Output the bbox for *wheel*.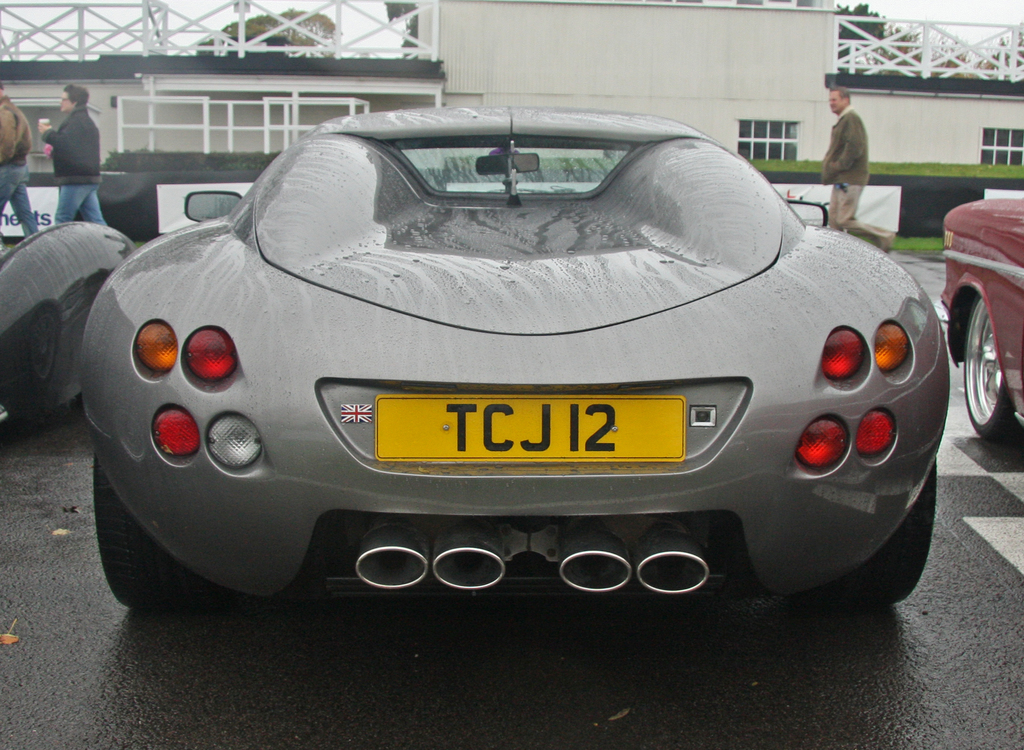
select_region(91, 451, 195, 606).
